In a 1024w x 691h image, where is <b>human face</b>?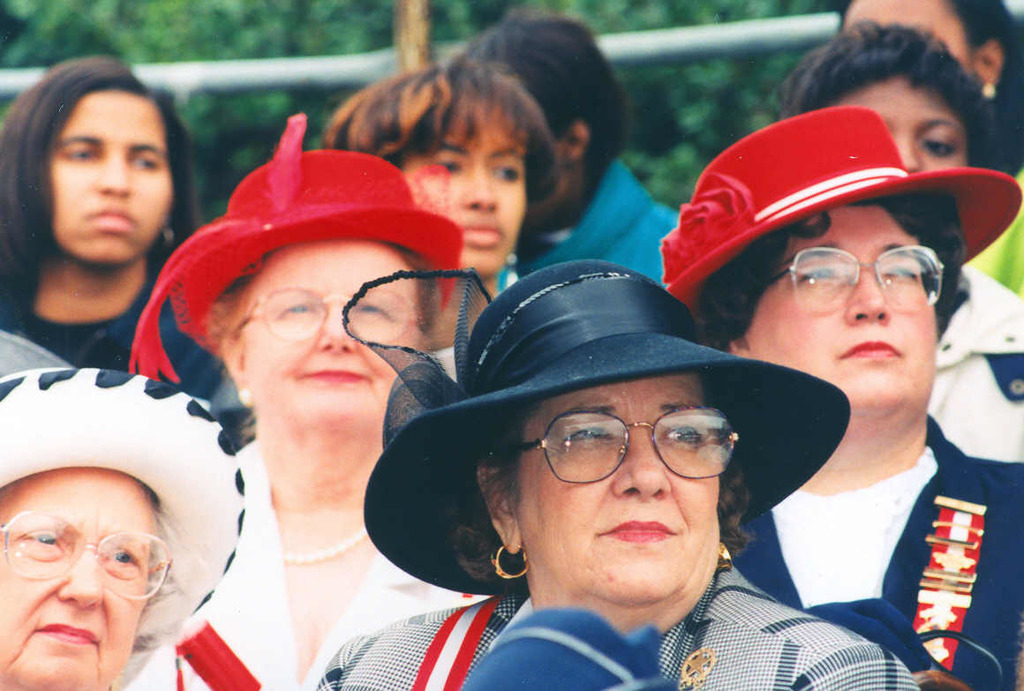
x1=840 y1=77 x2=966 y2=162.
